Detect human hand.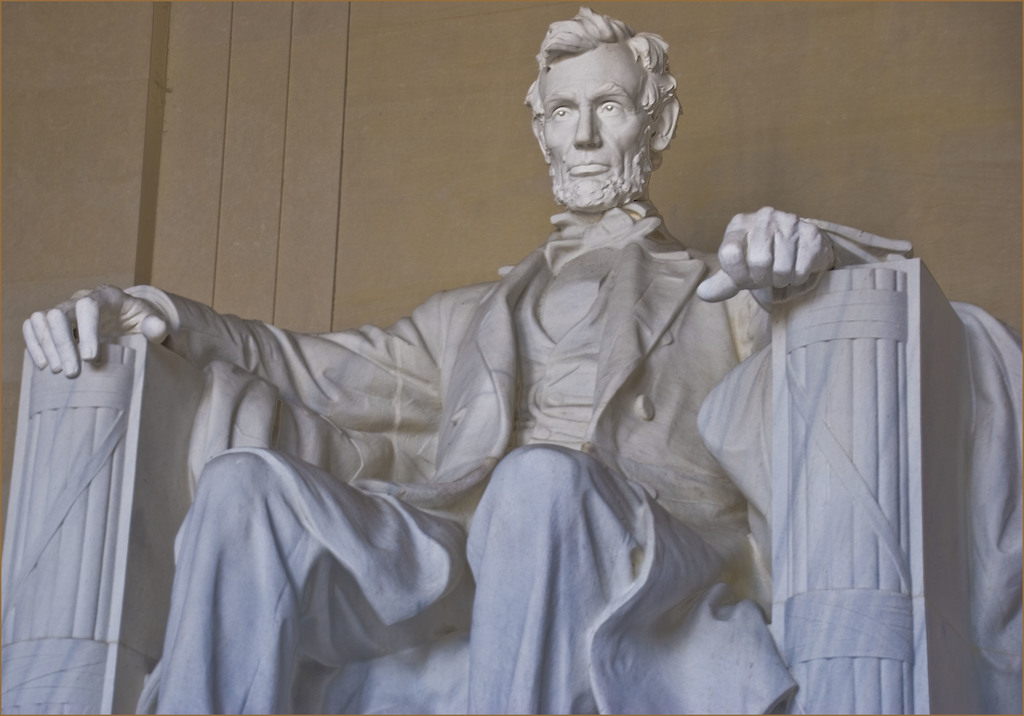
Detected at (left=19, top=285, right=171, bottom=381).
